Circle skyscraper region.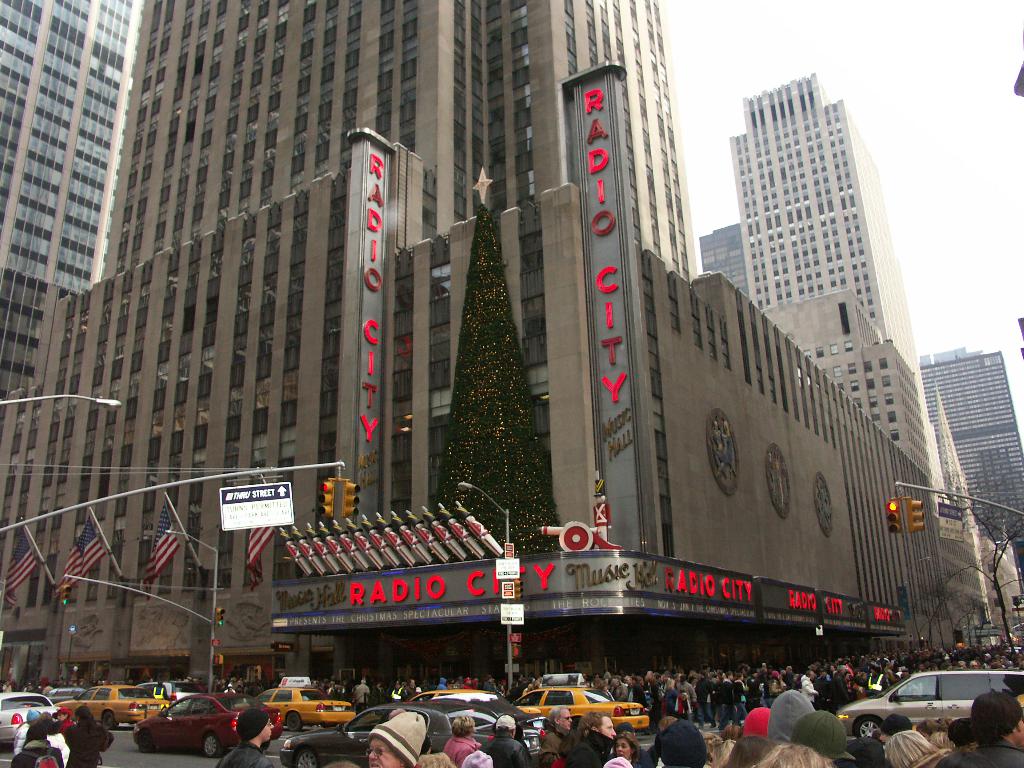
Region: (x1=913, y1=345, x2=1022, y2=590).
